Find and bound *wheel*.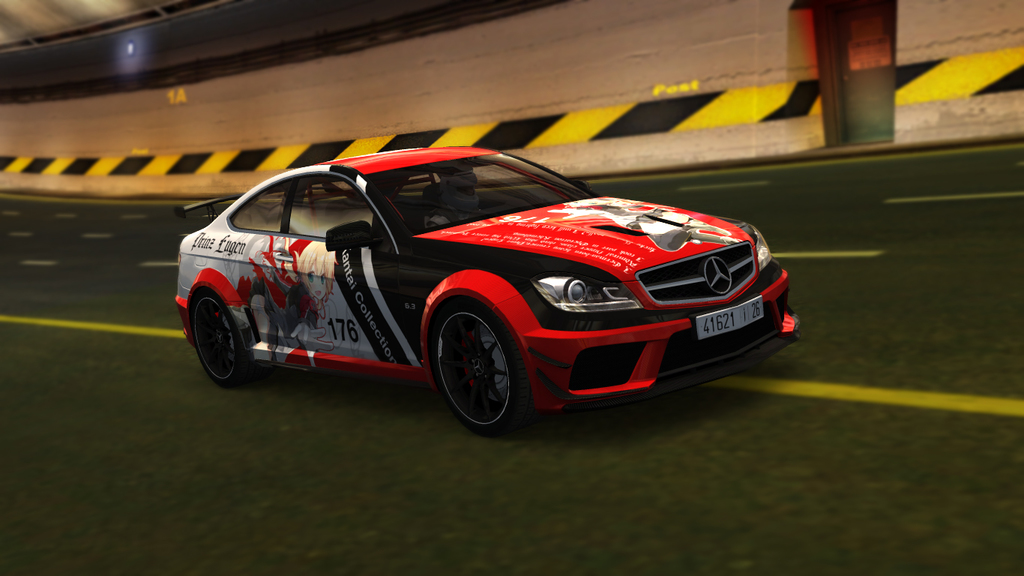
Bound: pyautogui.locateOnScreen(193, 294, 262, 385).
